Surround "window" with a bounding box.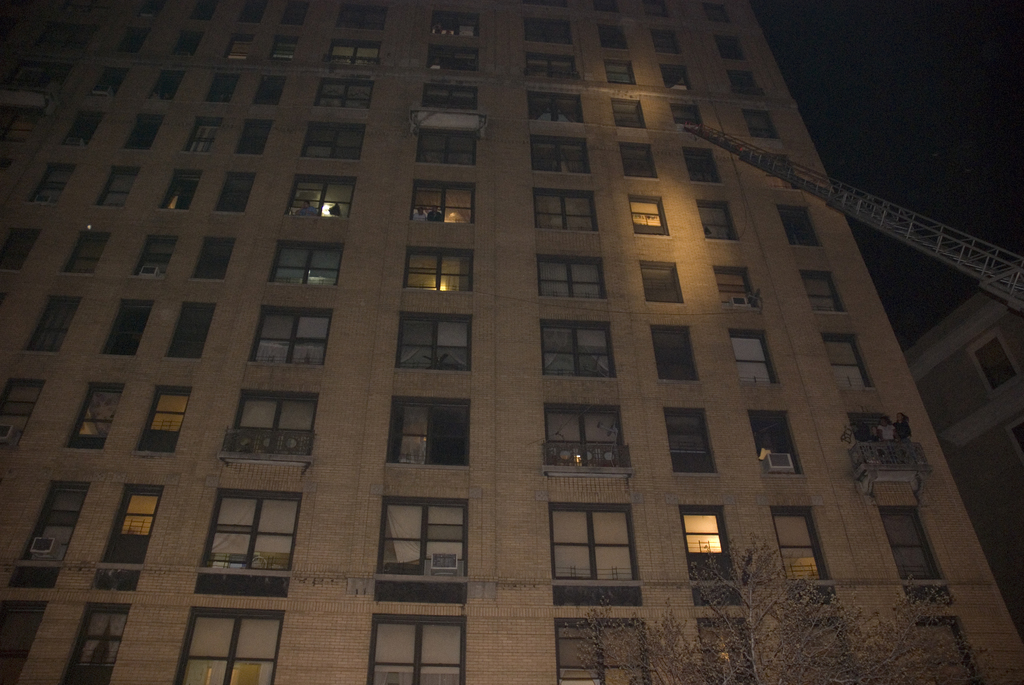
Rect(196, 0, 216, 20).
